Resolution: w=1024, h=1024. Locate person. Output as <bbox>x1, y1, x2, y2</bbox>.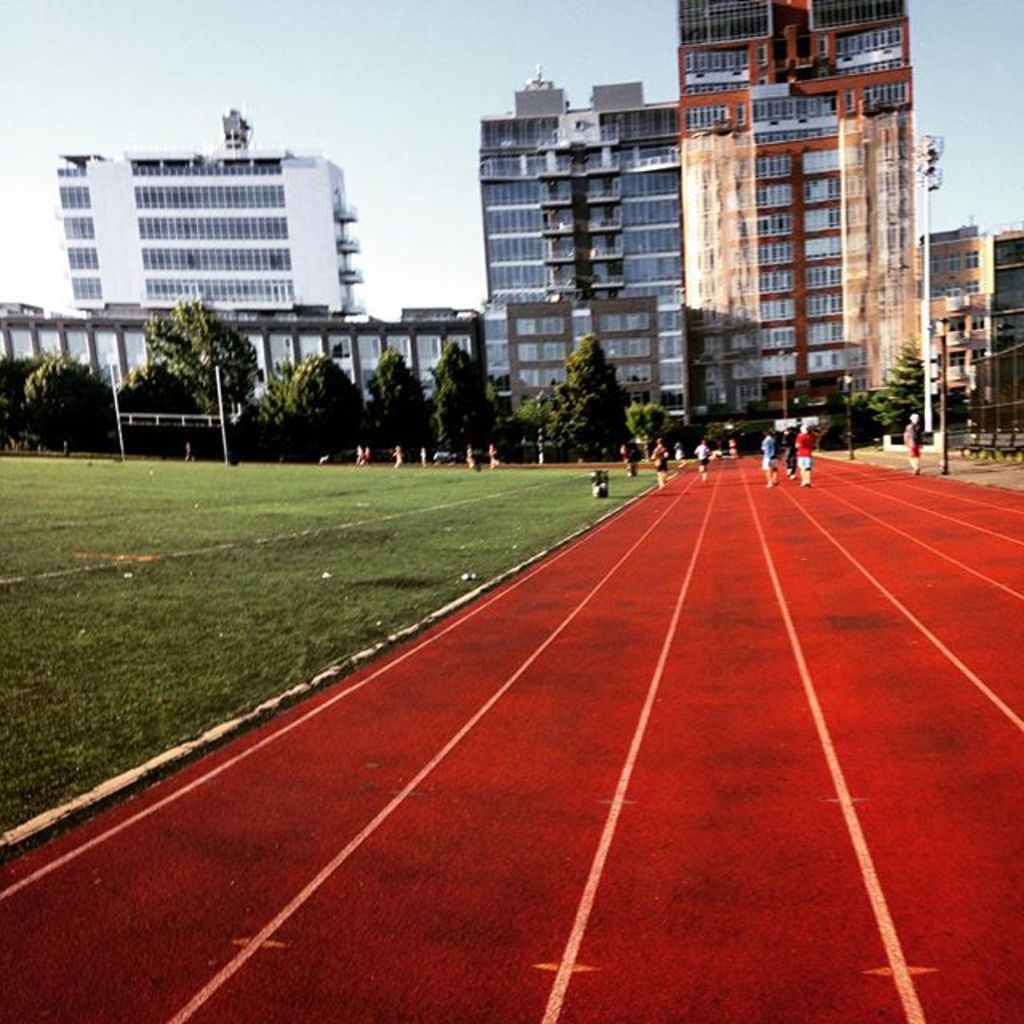
<bbox>179, 438, 194, 461</bbox>.
